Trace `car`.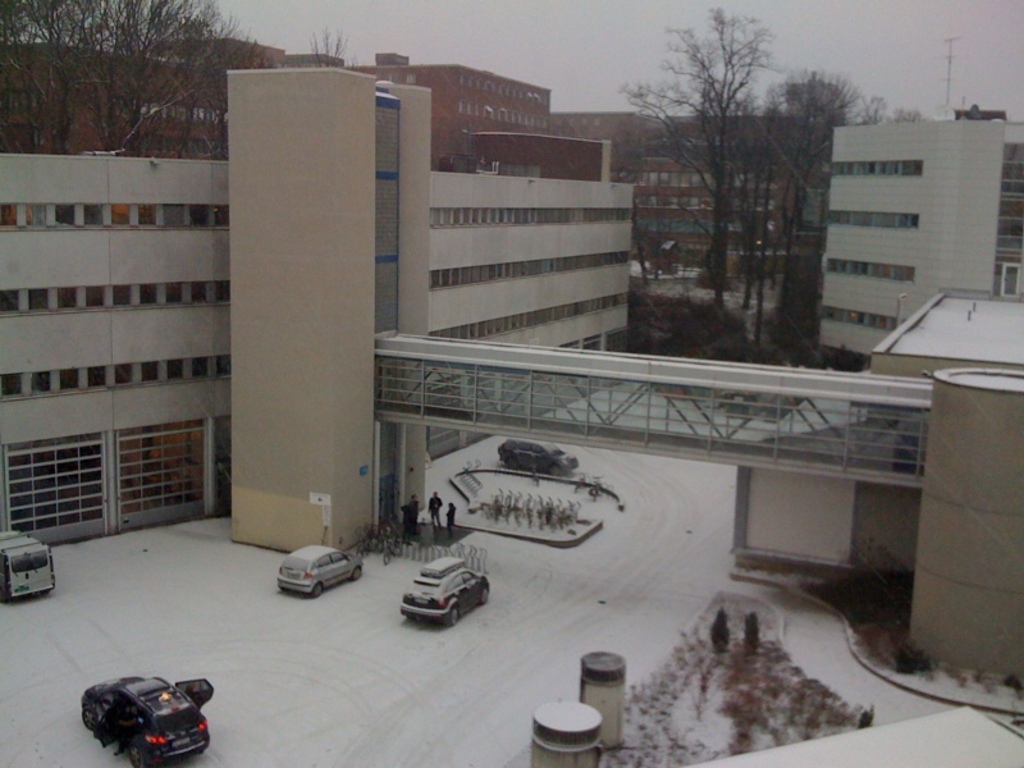
Traced to box(399, 558, 488, 631).
